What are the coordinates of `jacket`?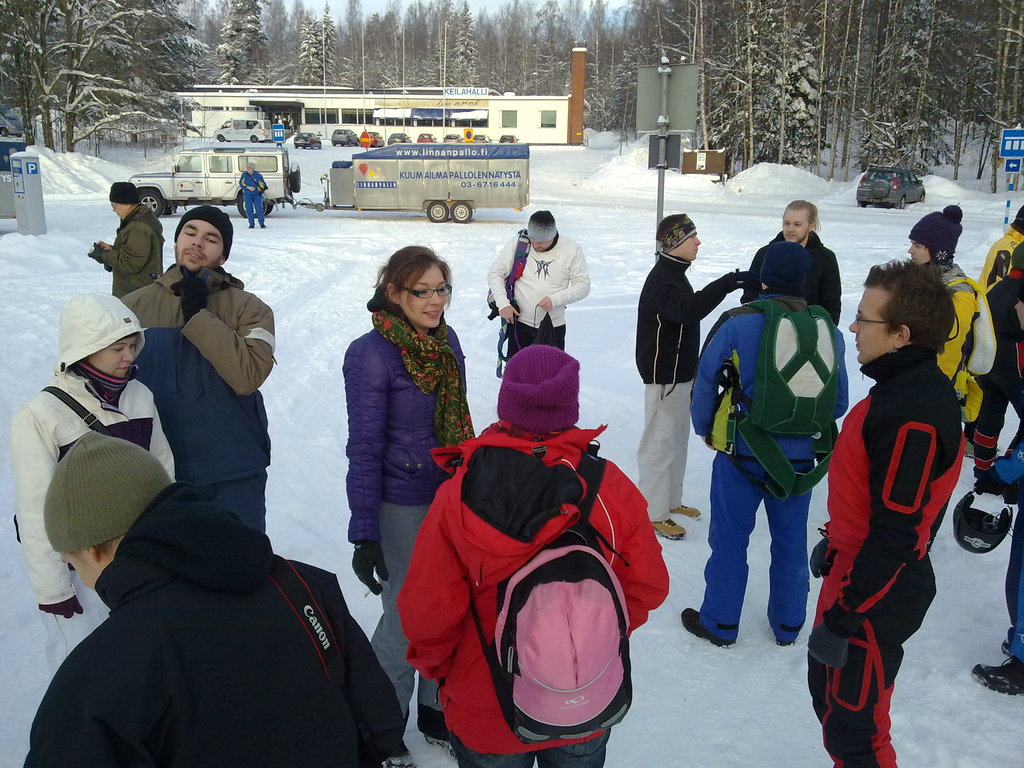
[x1=398, y1=369, x2=643, y2=742].
